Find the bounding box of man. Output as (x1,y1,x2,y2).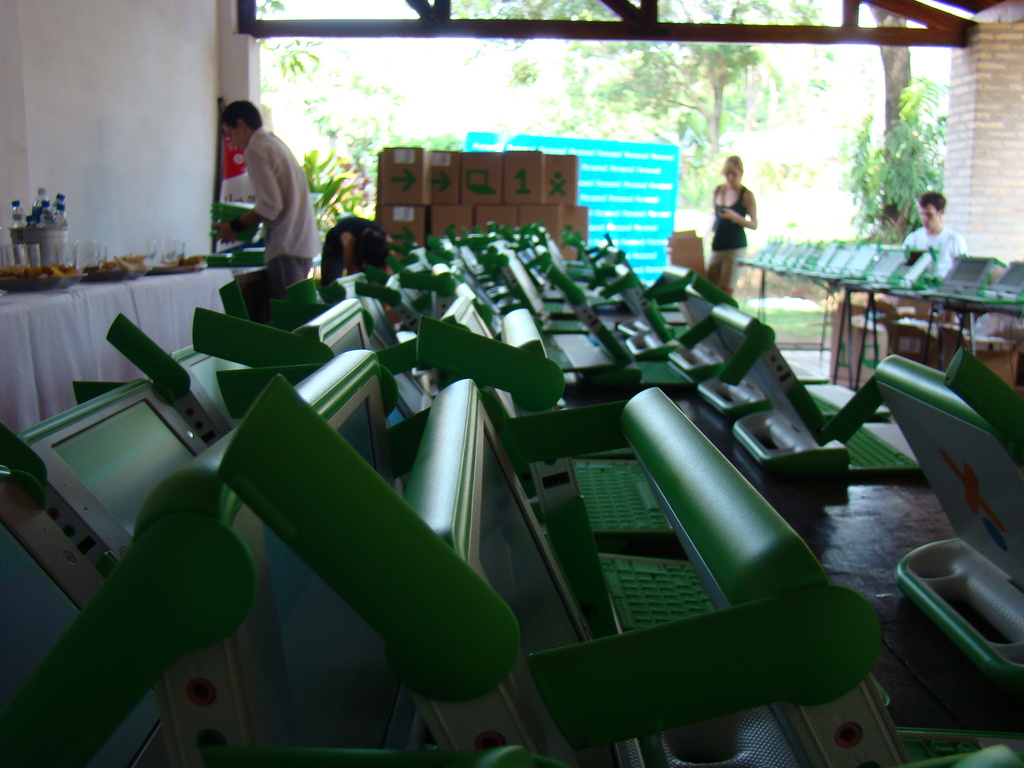
(205,102,319,307).
